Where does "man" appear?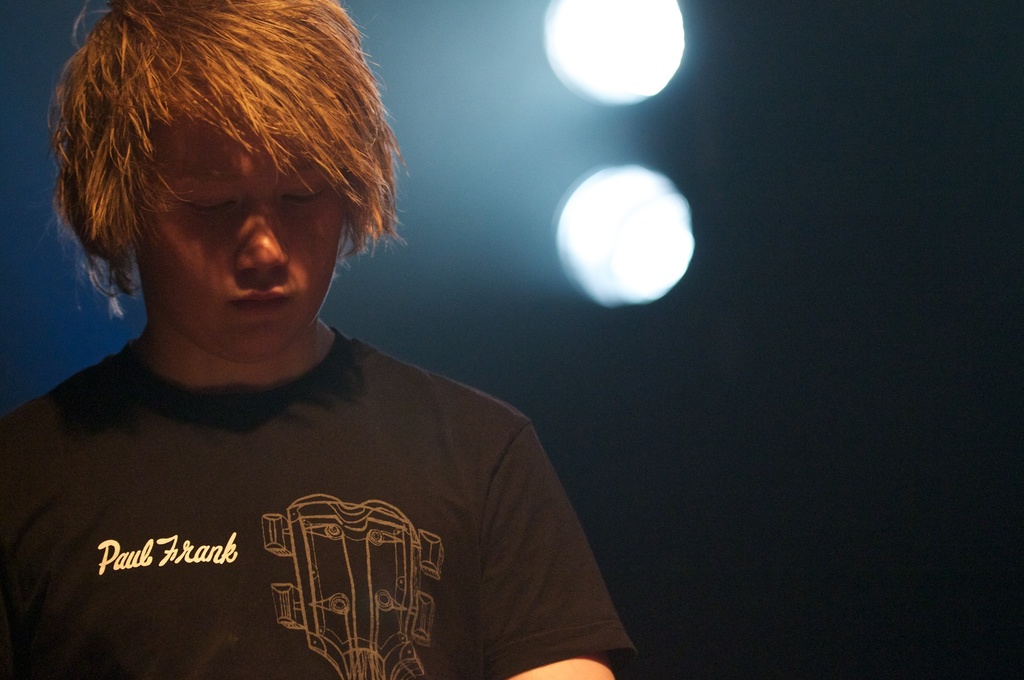
Appears at (0,24,640,656).
